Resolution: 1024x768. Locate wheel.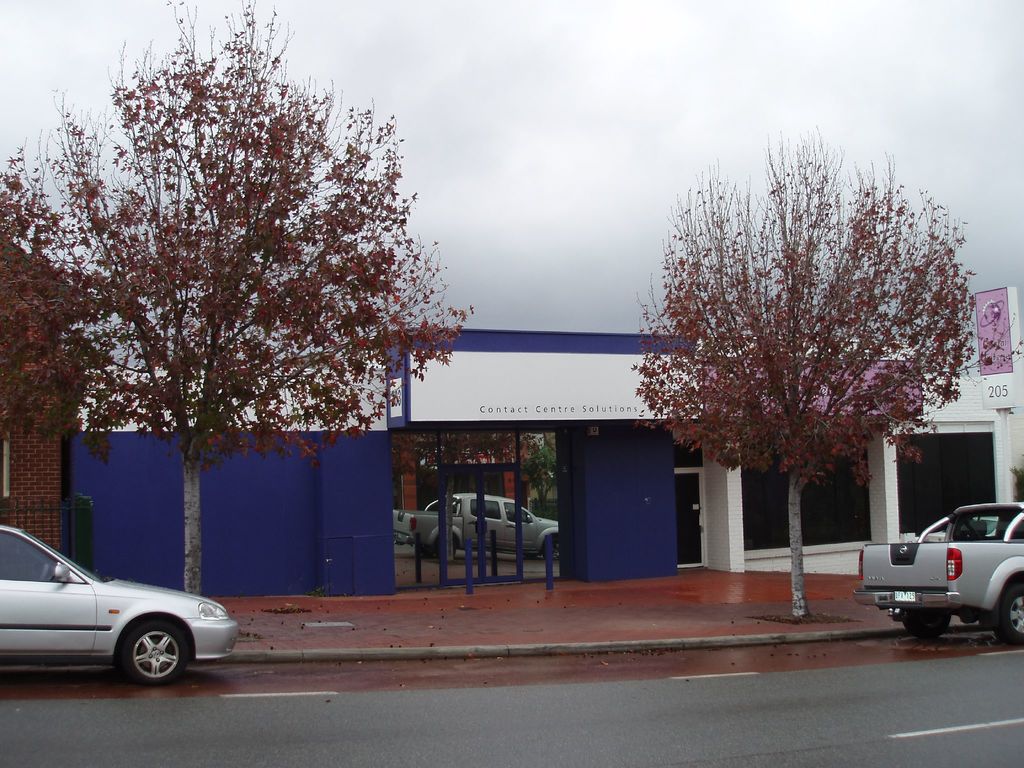
993, 579, 1023, 646.
